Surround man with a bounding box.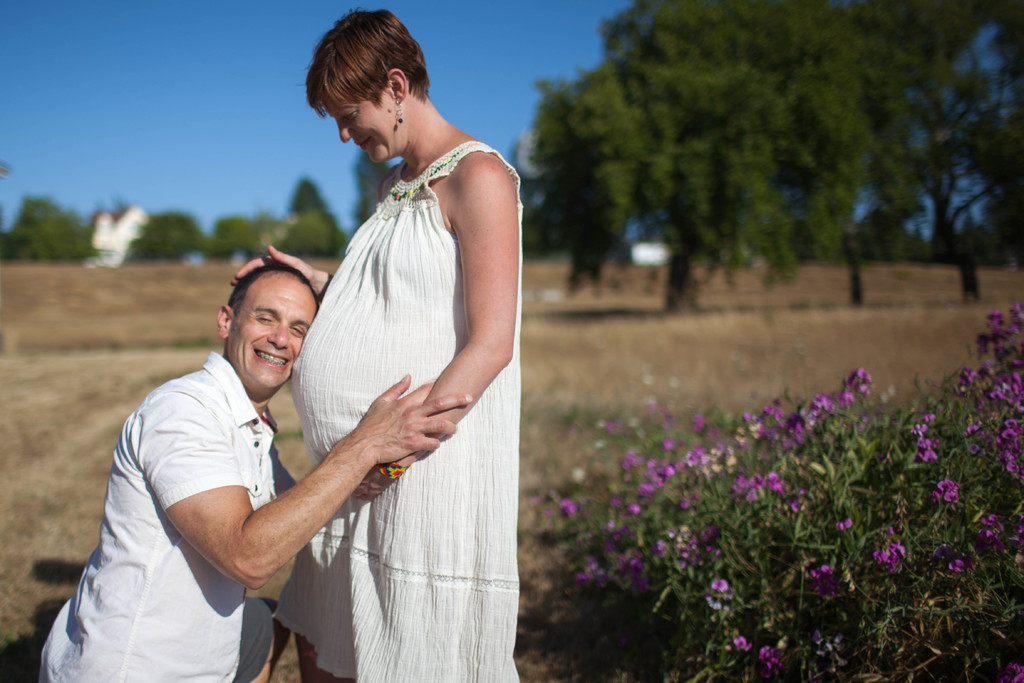
{"left": 37, "top": 259, "right": 474, "bottom": 682}.
